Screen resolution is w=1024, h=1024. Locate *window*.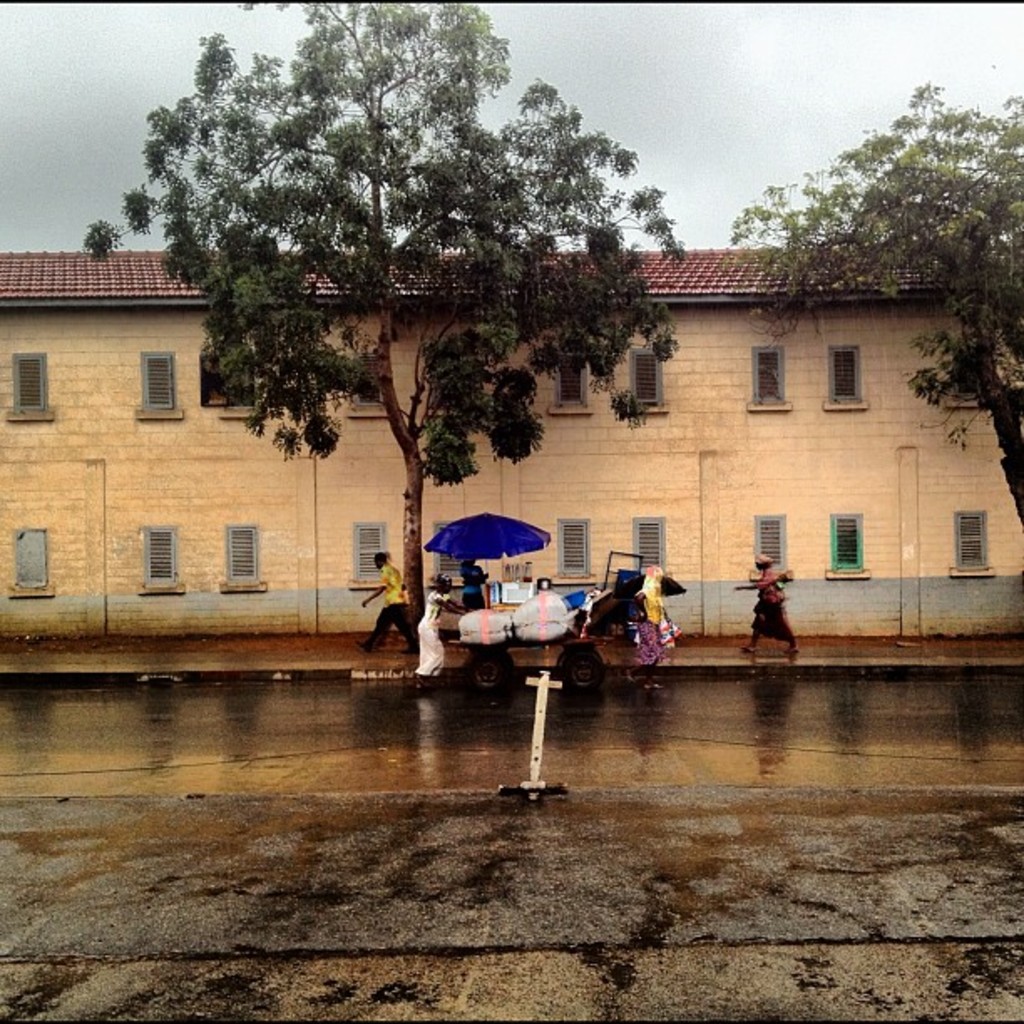
[x1=229, y1=525, x2=254, y2=581].
